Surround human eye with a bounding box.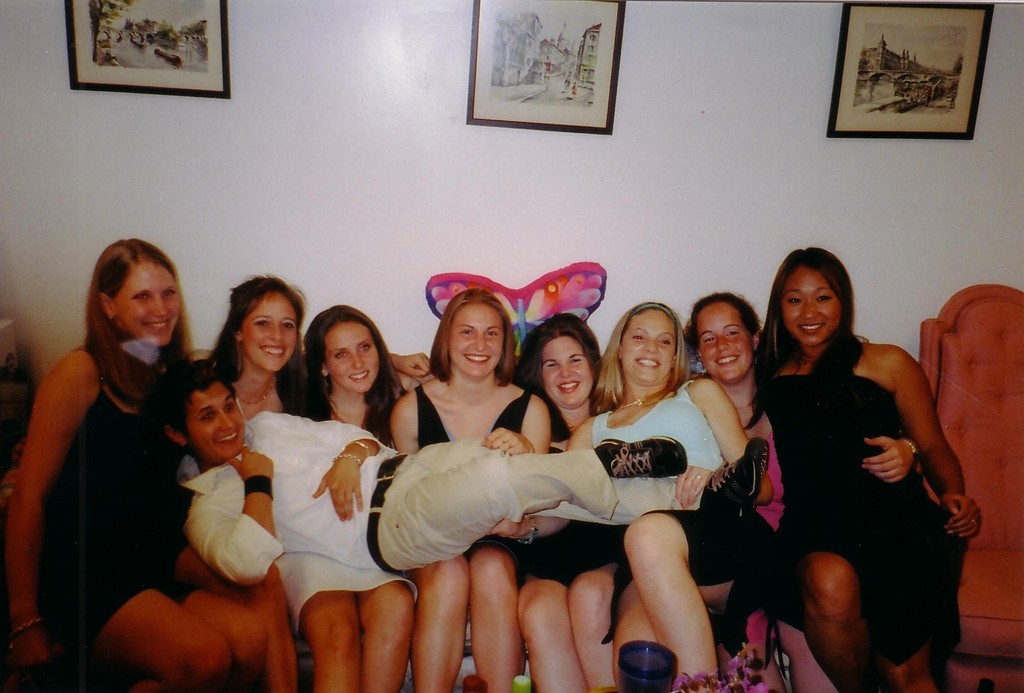
locate(161, 291, 179, 299).
